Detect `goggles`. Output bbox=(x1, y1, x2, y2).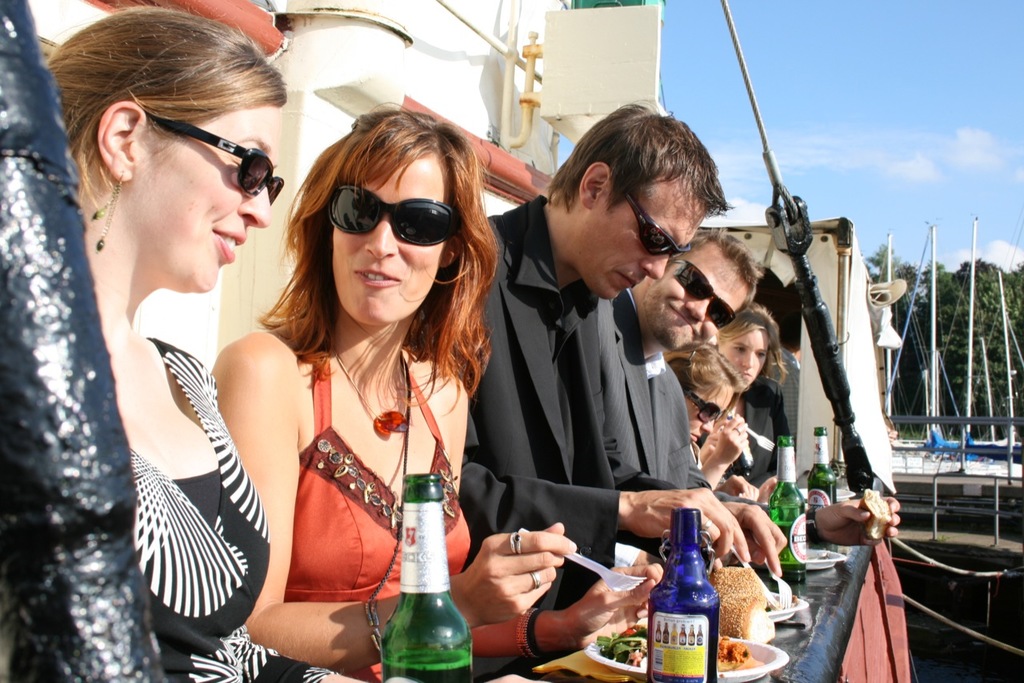
bbox=(144, 104, 290, 207).
